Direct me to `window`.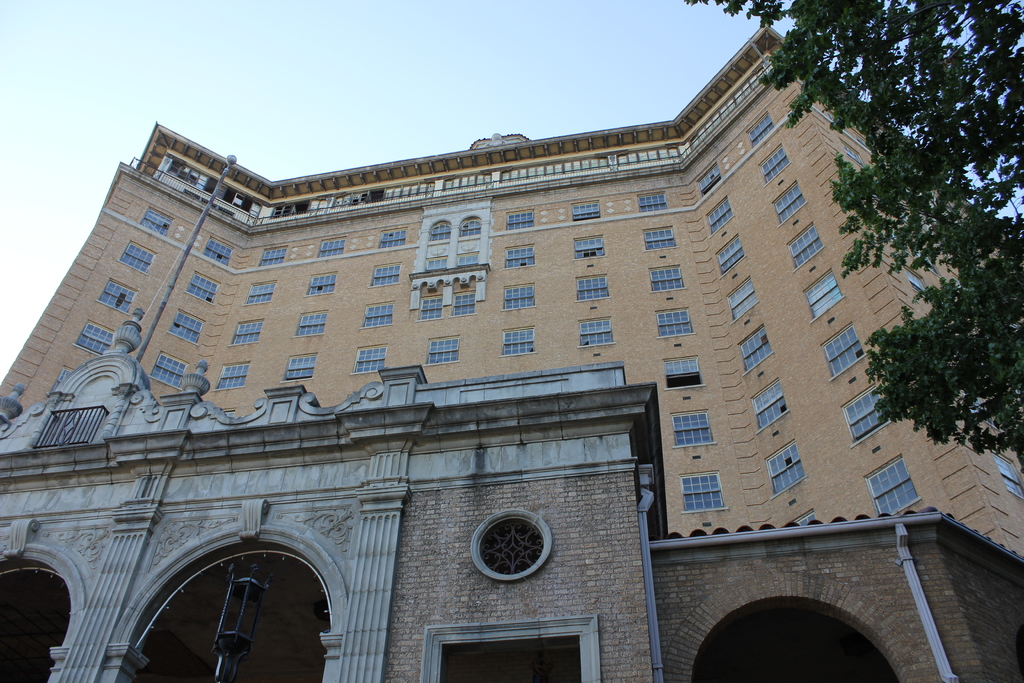
Direction: 150/343/191/391.
